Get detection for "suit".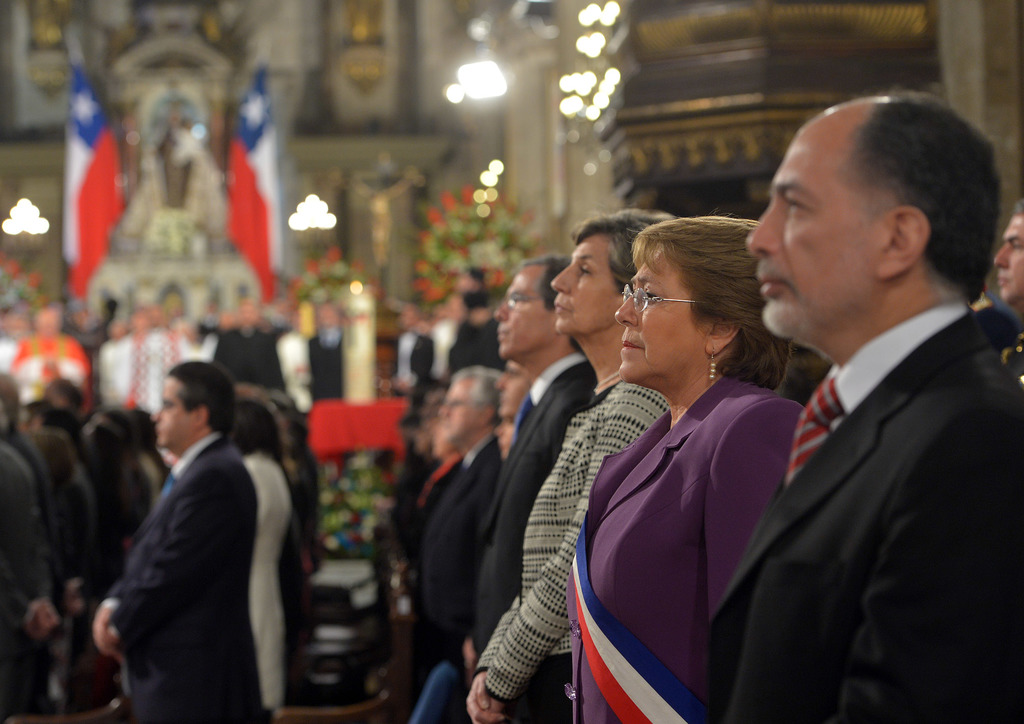
Detection: box(472, 350, 596, 664).
